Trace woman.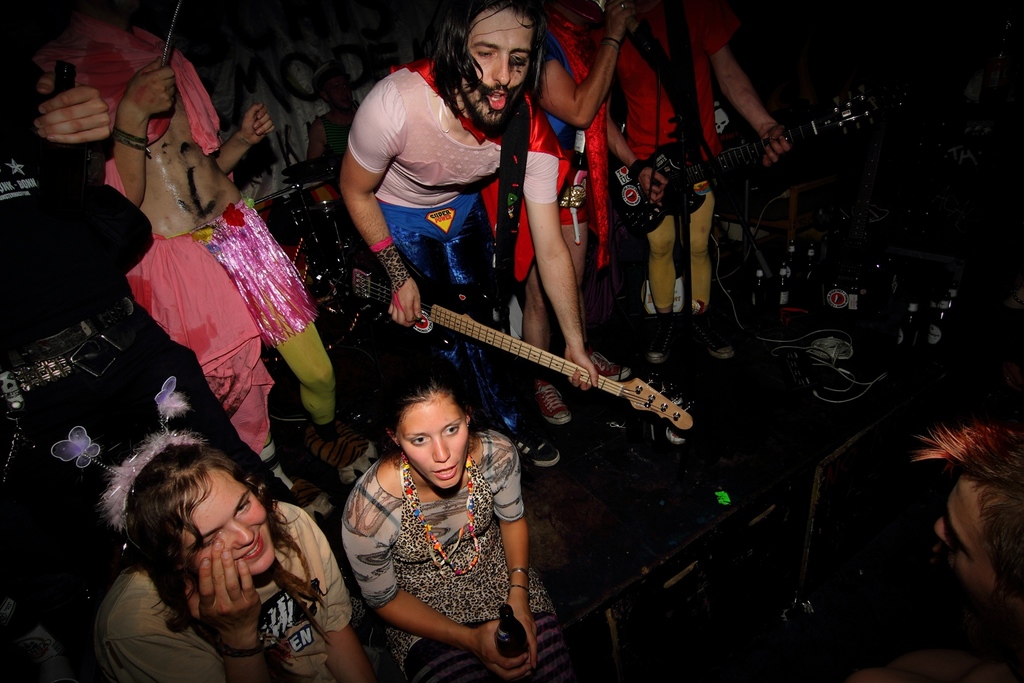
Traced to {"left": 327, "top": 328, "right": 568, "bottom": 663}.
